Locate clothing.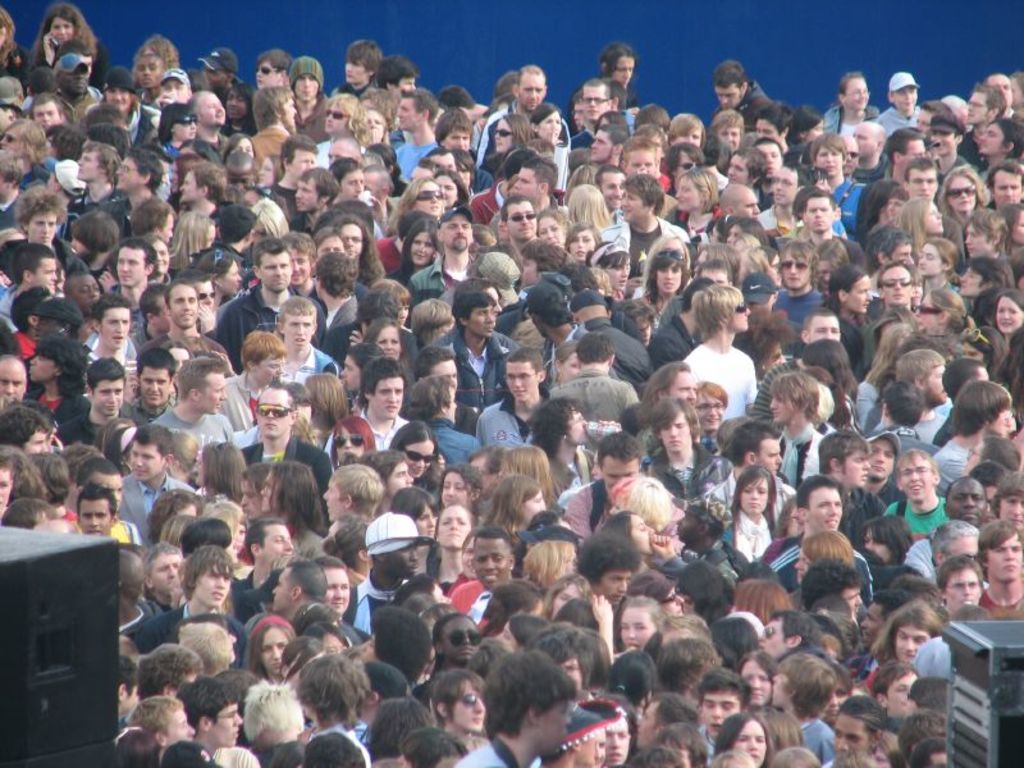
Bounding box: l=712, t=74, r=783, b=127.
